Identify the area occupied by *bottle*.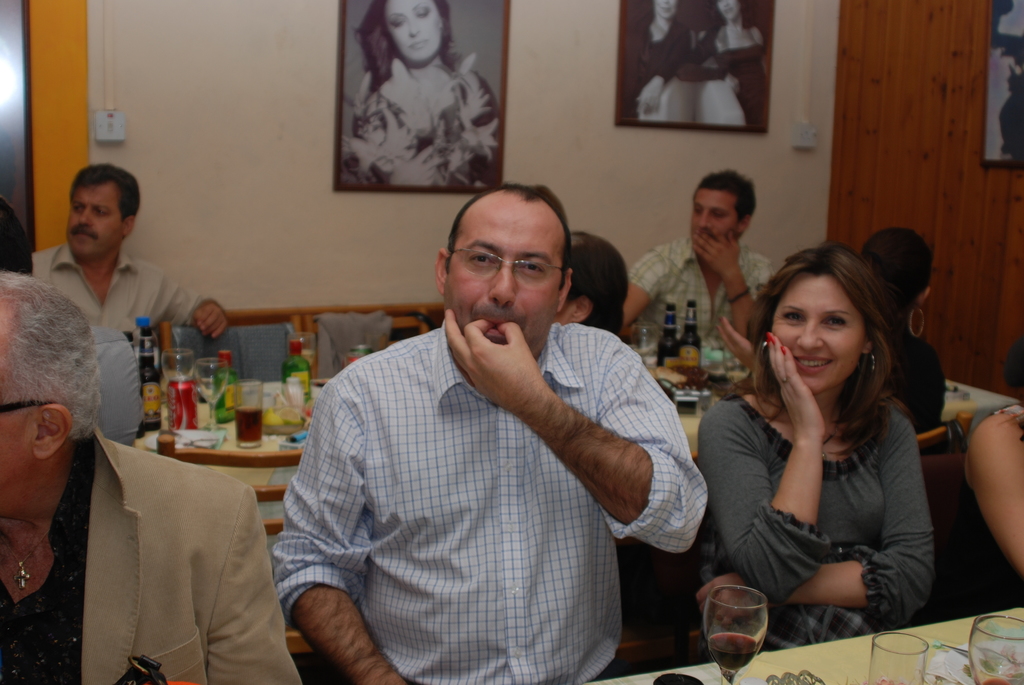
Area: <bbox>213, 348, 238, 425</bbox>.
